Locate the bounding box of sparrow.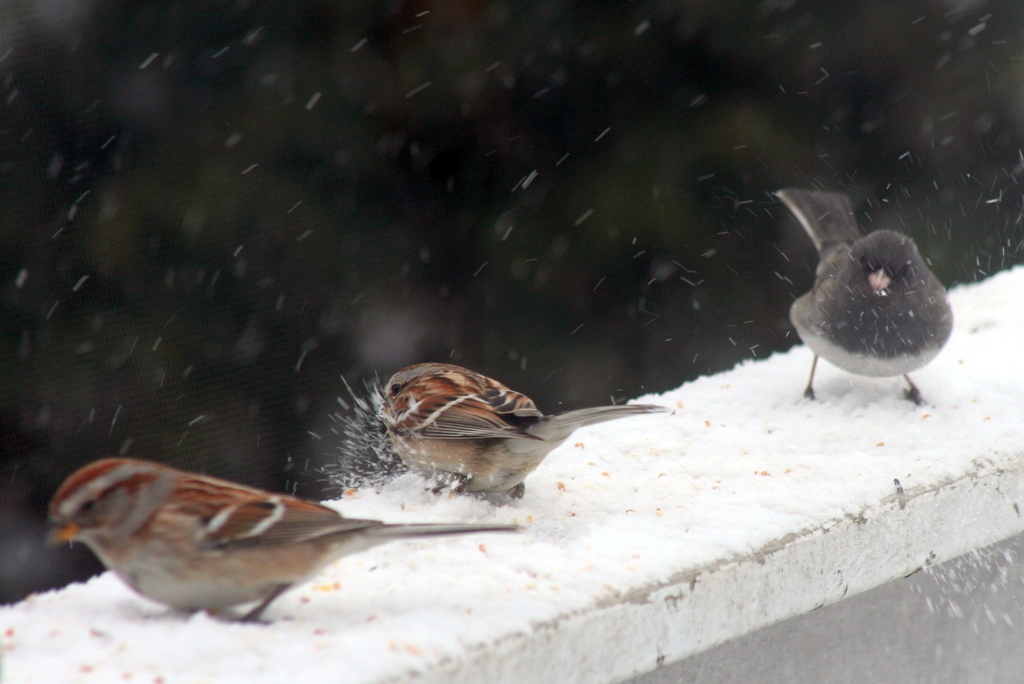
Bounding box: {"left": 54, "top": 456, "right": 520, "bottom": 615}.
